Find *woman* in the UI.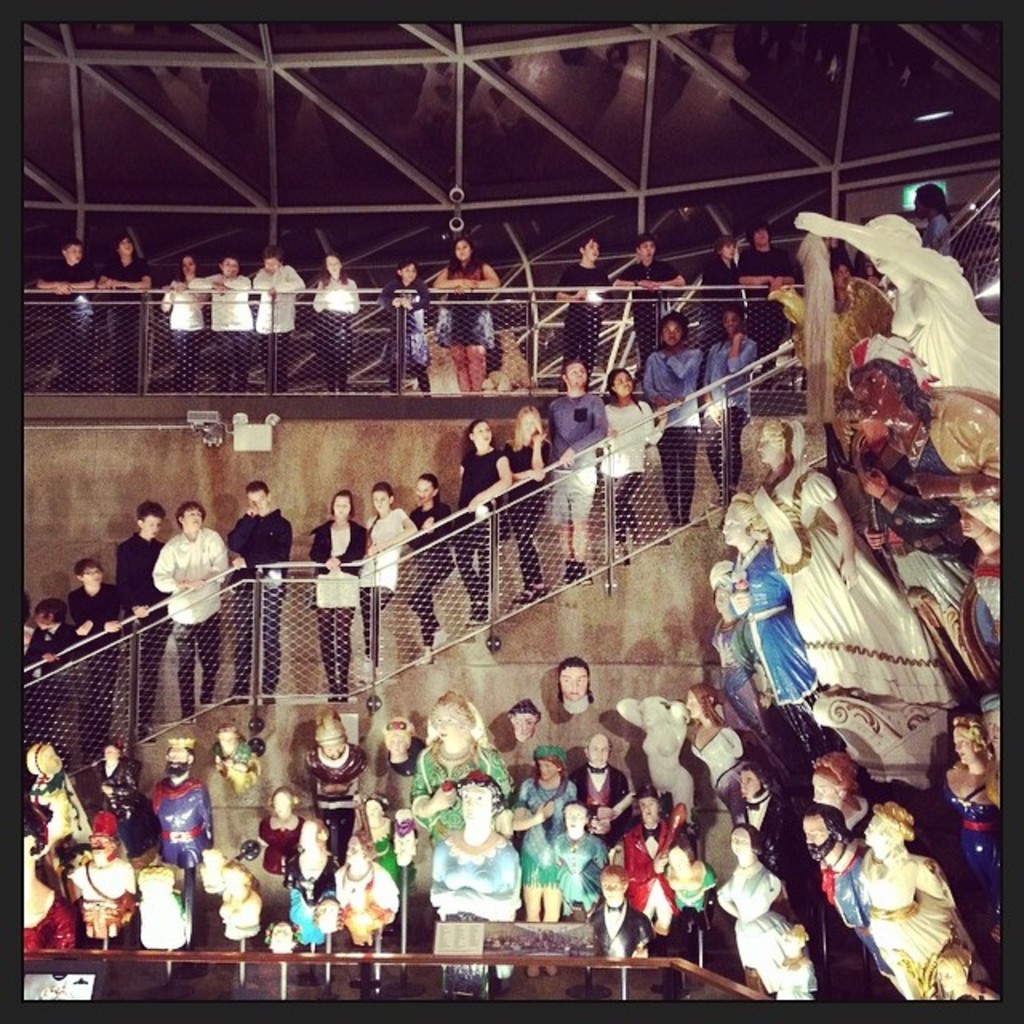
UI element at (699, 307, 750, 496).
